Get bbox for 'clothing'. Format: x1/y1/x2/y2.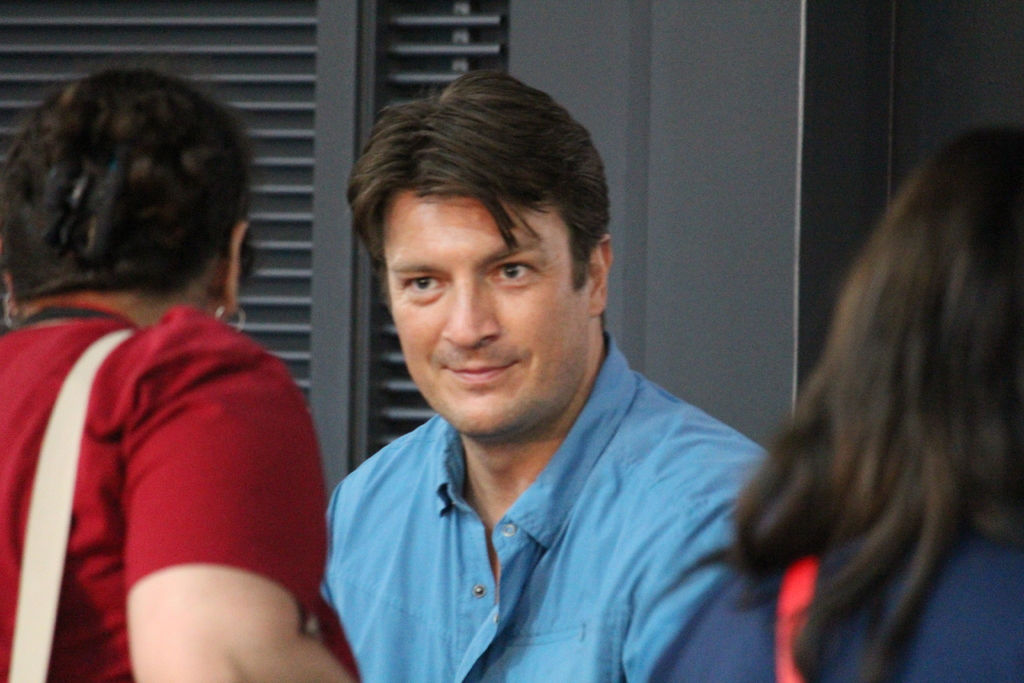
301/337/802/676.
